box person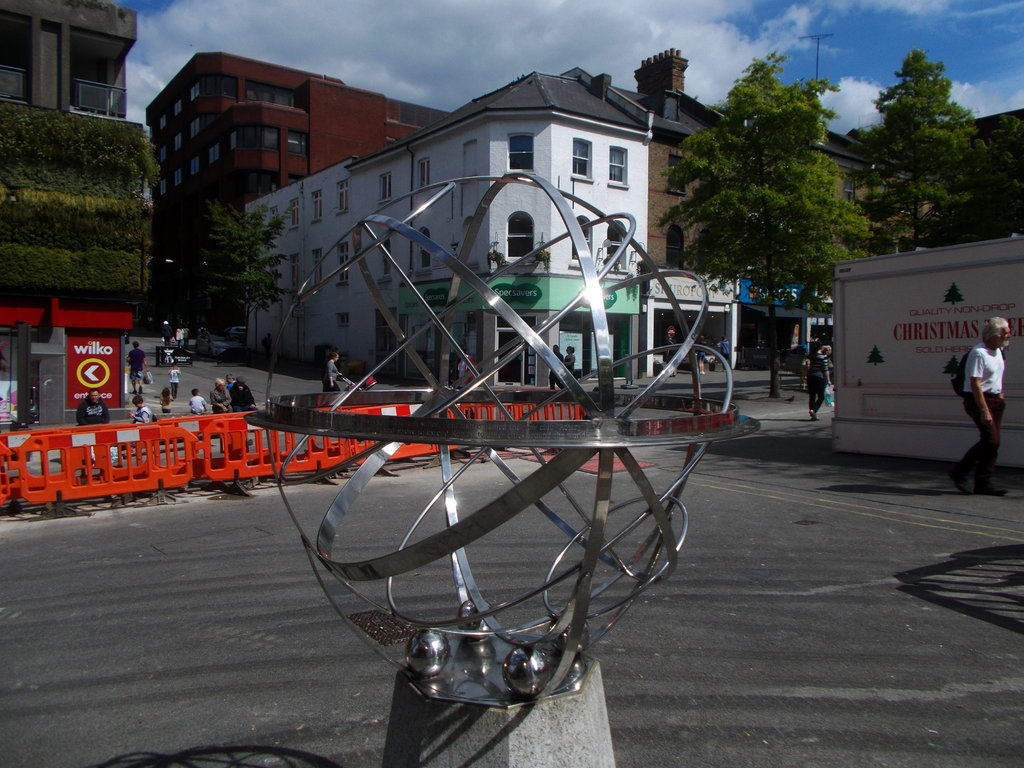
231,375,259,410
